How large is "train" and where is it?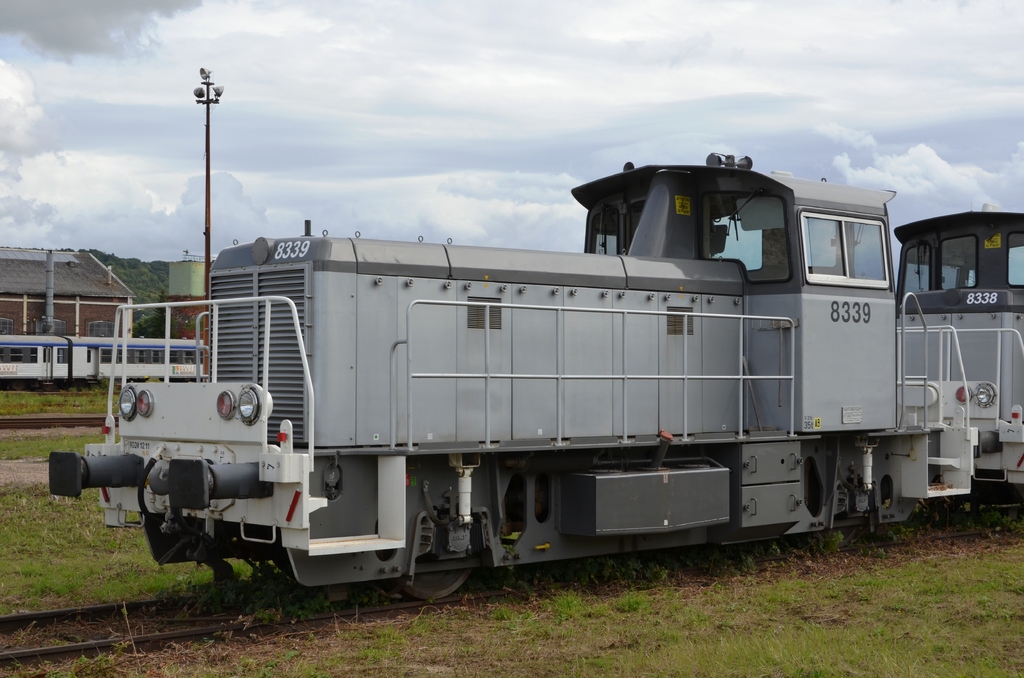
Bounding box: bbox(51, 141, 1023, 606).
